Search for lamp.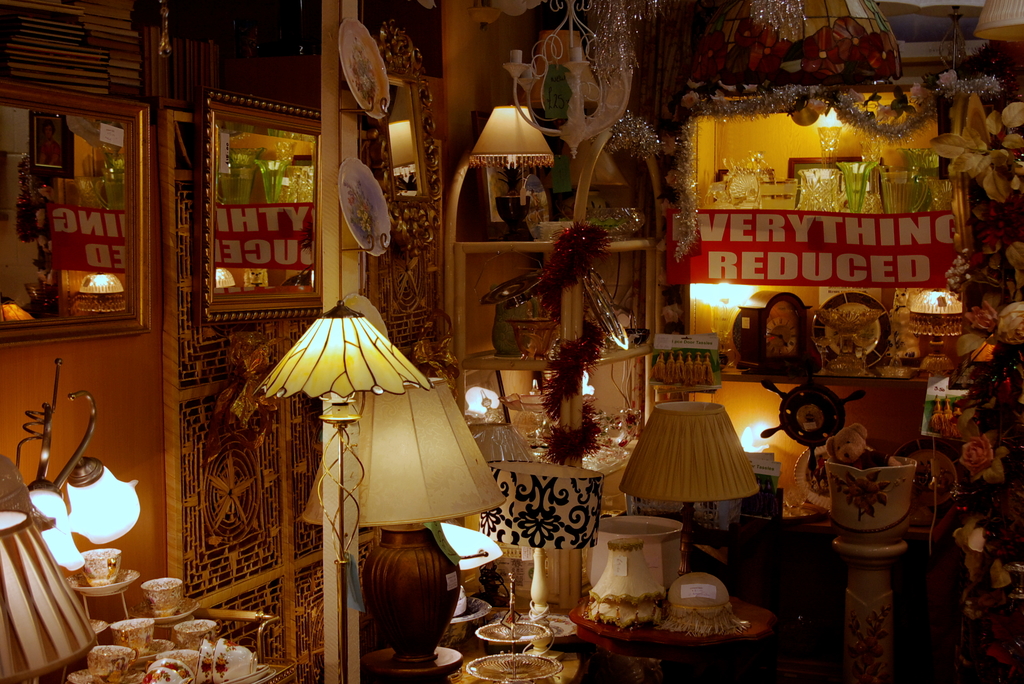
Found at (745, 0, 805, 37).
